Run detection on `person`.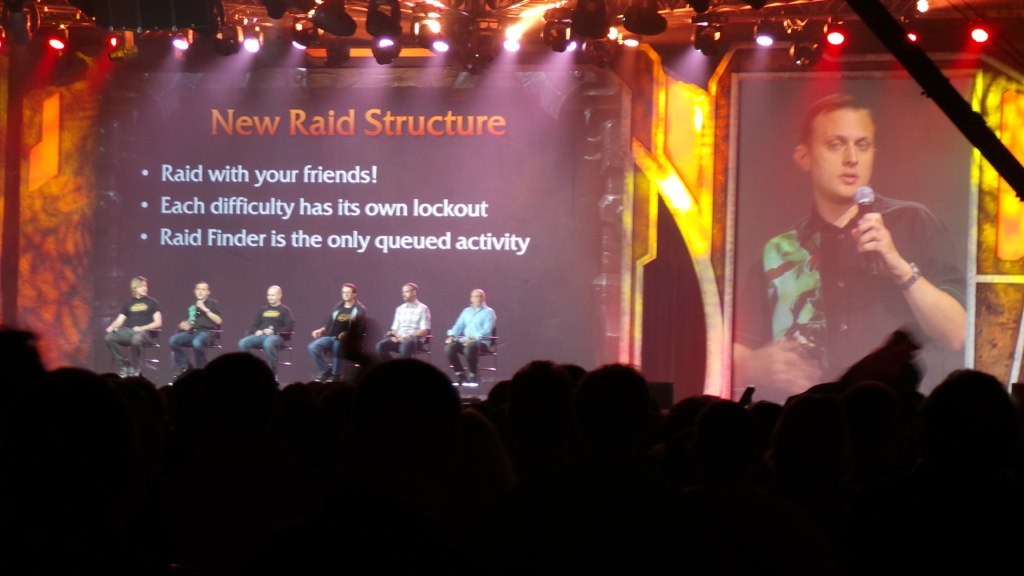
Result: pyautogui.locateOnScreen(174, 280, 227, 373).
